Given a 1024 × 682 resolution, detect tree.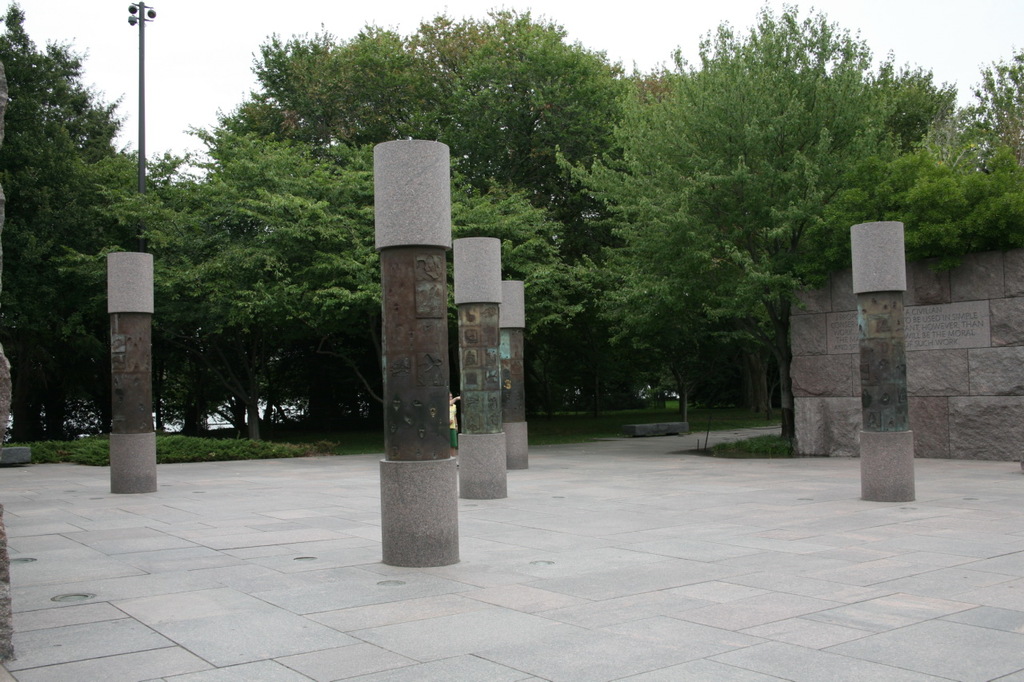
575 45 934 428.
